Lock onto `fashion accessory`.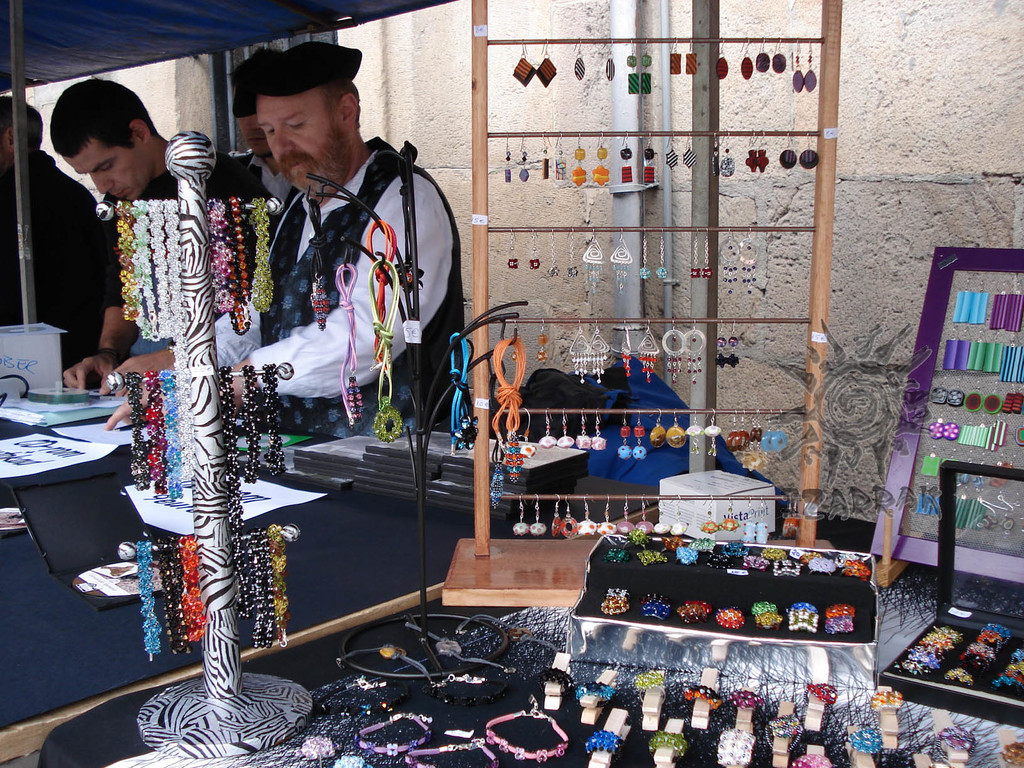
Locked: (left=99, top=344, right=117, bottom=352).
